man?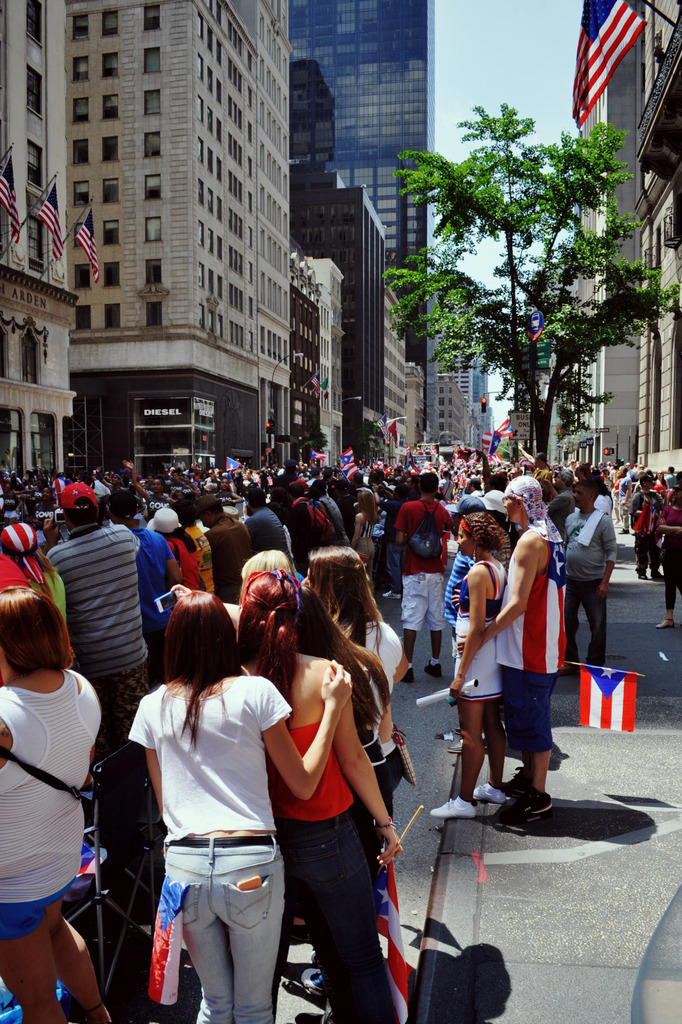
x1=104, y1=490, x2=181, y2=687
